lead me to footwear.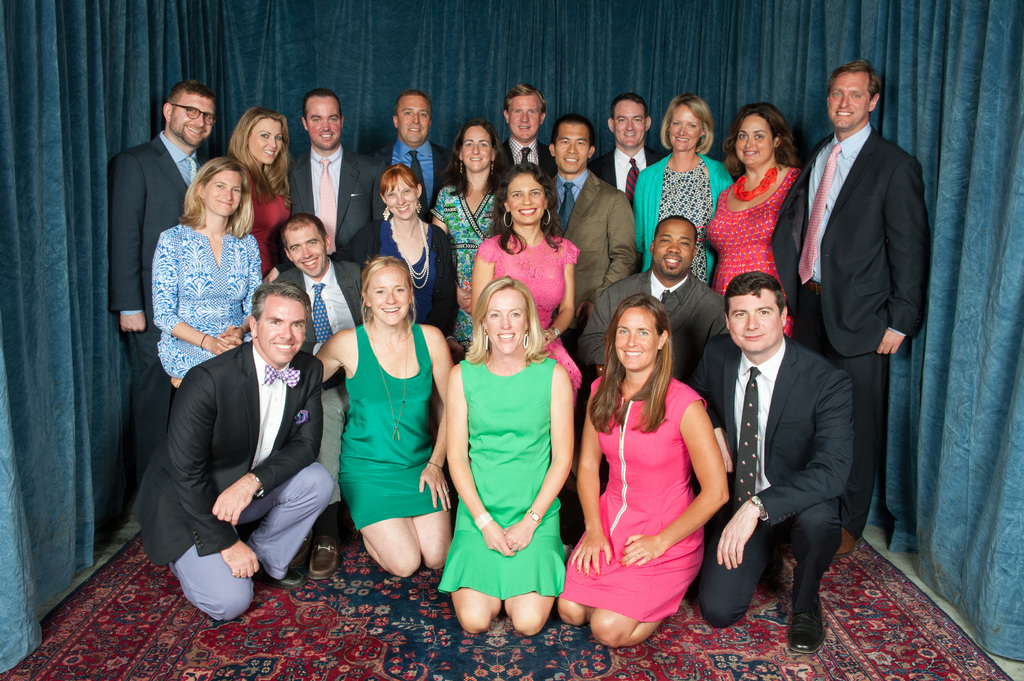
Lead to 840/526/860/557.
